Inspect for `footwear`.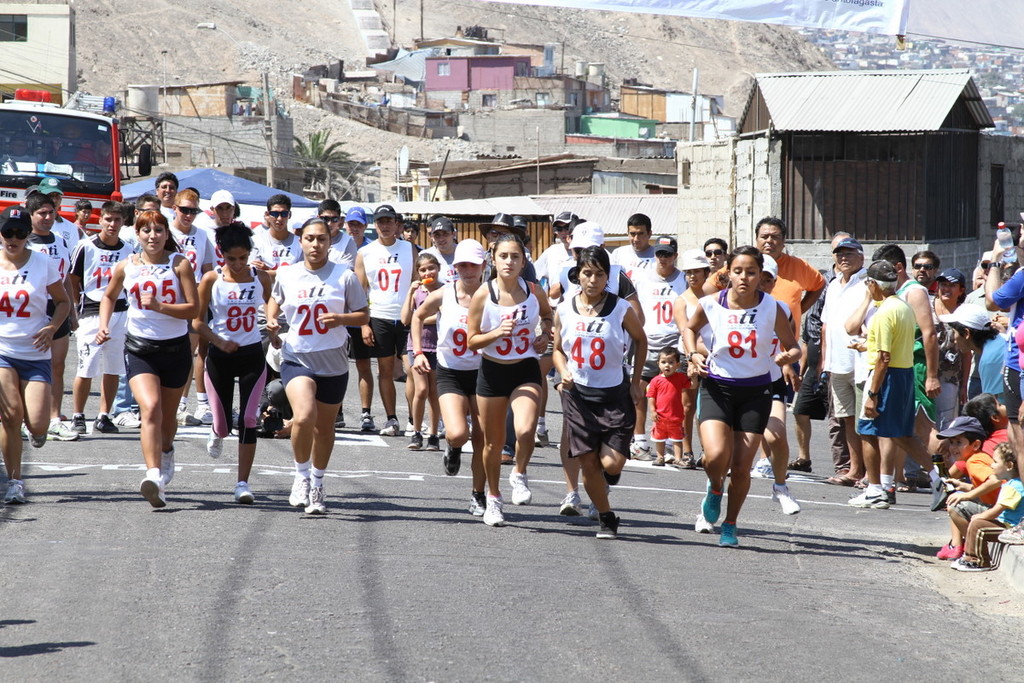
Inspection: bbox=[410, 436, 425, 455].
